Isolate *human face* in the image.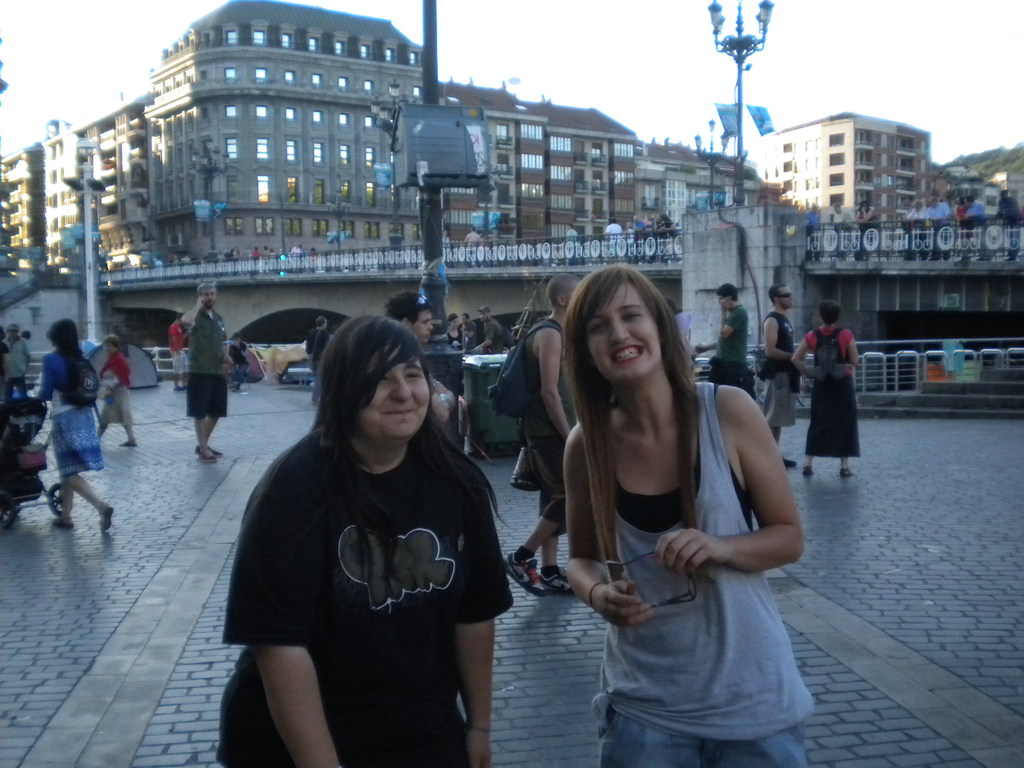
Isolated region: {"x1": 412, "y1": 311, "x2": 433, "y2": 342}.
